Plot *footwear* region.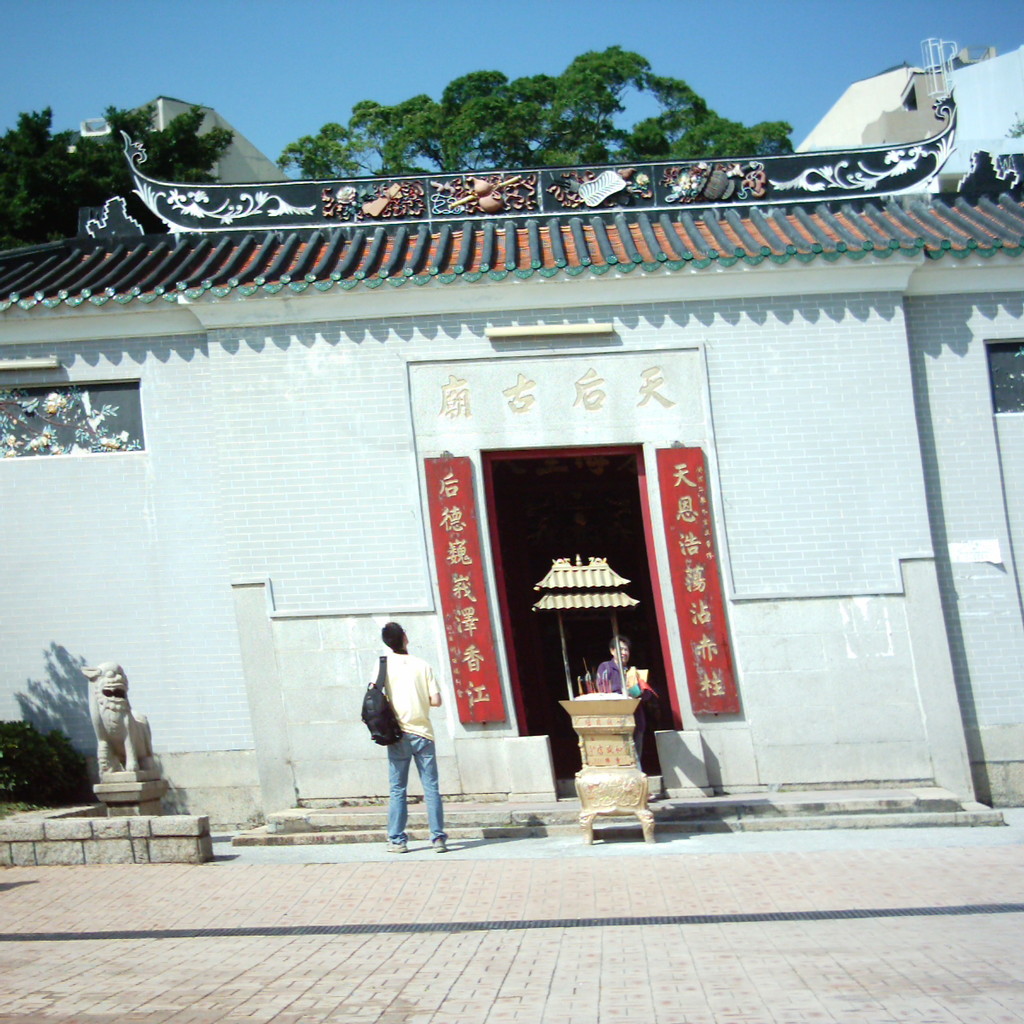
Plotted at box(432, 836, 442, 847).
